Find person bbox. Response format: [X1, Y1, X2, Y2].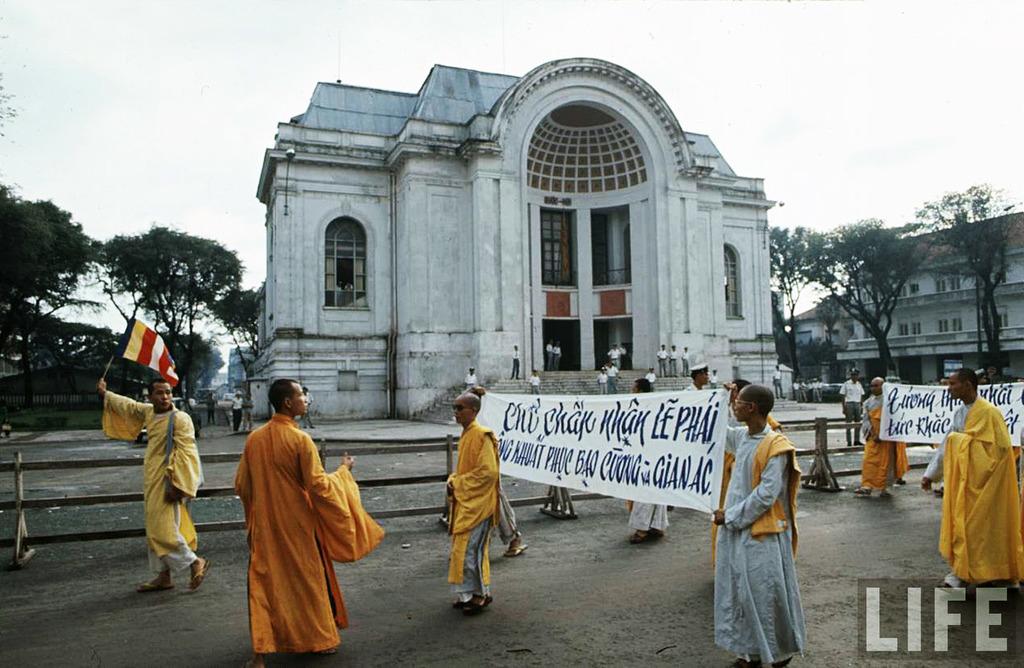
[97, 367, 215, 592].
